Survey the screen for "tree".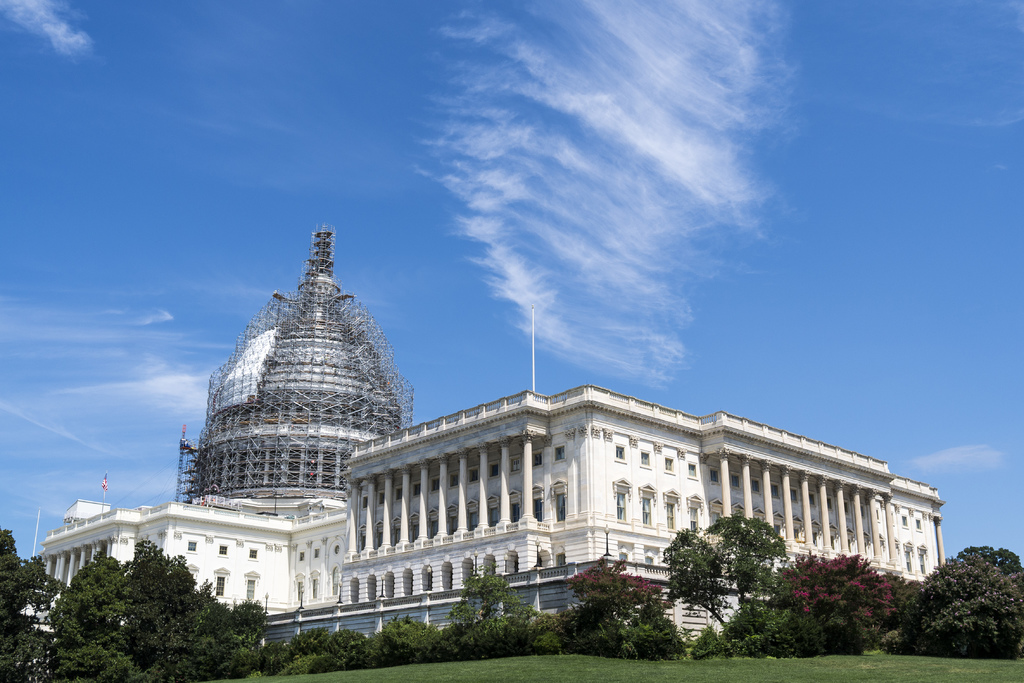
Survey found: 550,553,682,659.
